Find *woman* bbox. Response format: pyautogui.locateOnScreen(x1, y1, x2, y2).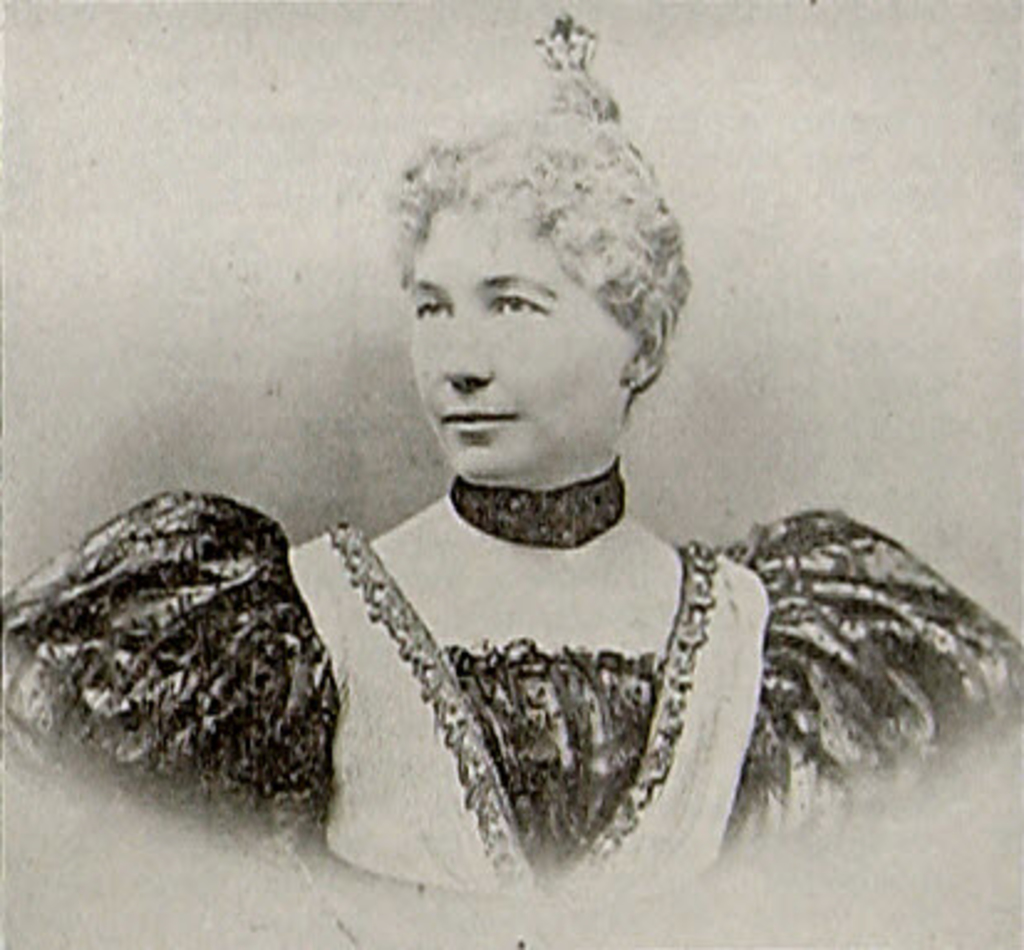
pyautogui.locateOnScreen(0, 0, 1022, 948).
